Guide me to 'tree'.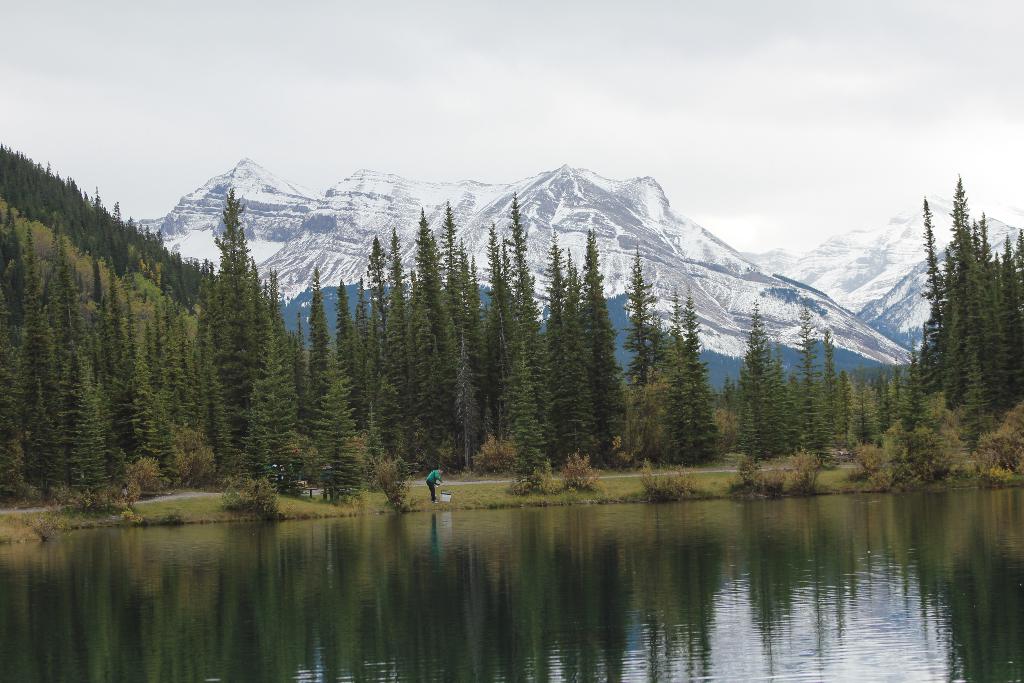
Guidance: box(520, 238, 569, 474).
